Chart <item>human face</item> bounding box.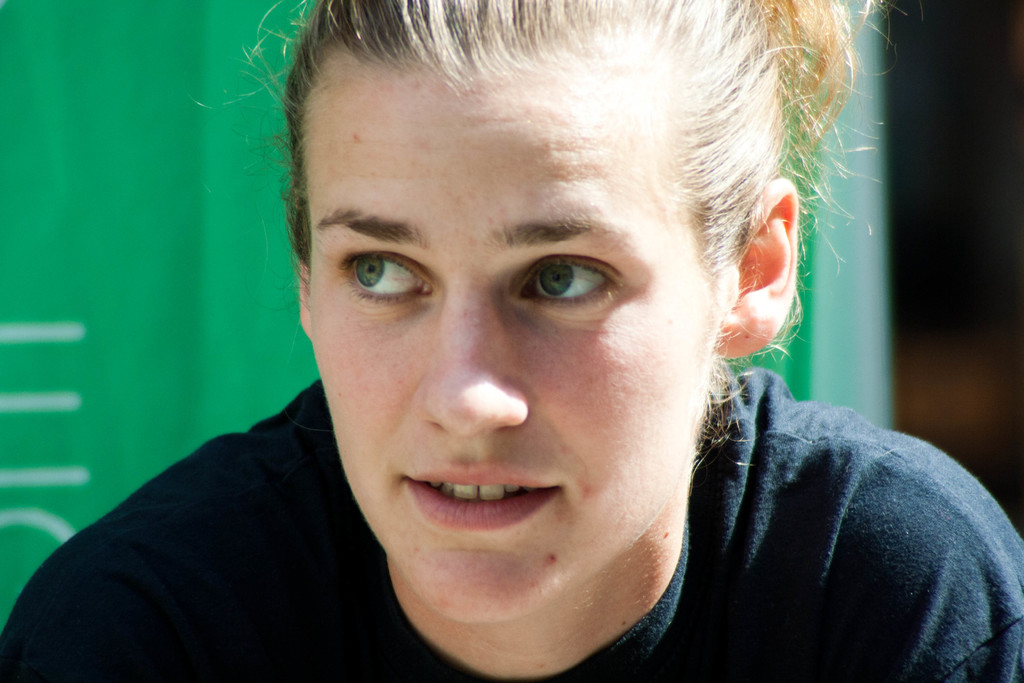
Charted: bbox=[308, 37, 719, 629].
